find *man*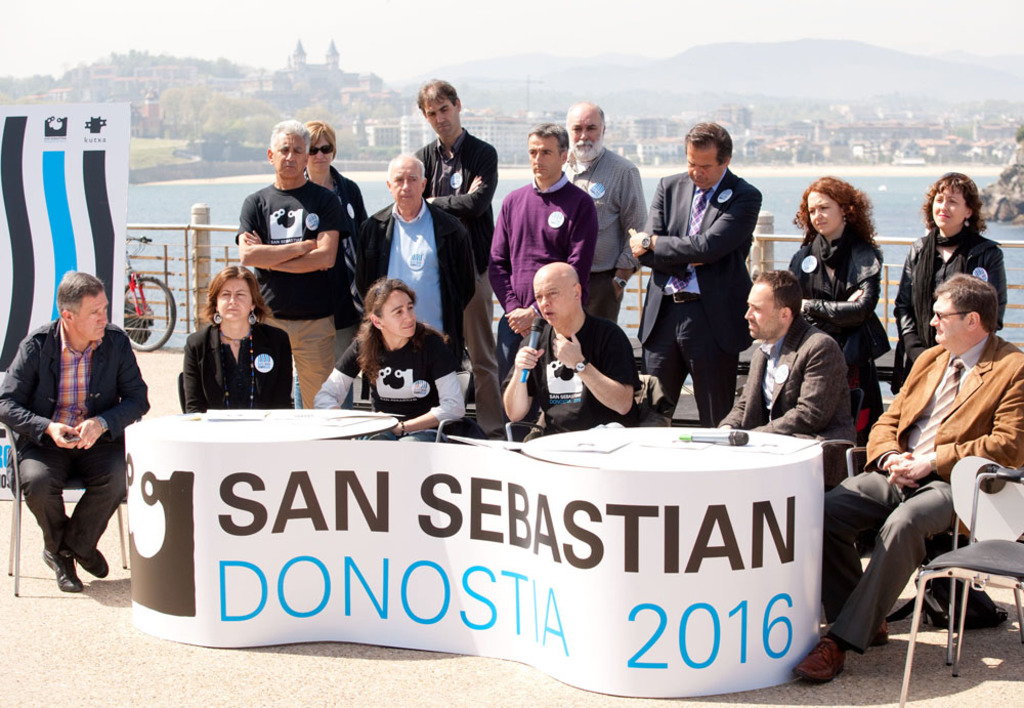
{"x1": 403, "y1": 82, "x2": 505, "y2": 215}
